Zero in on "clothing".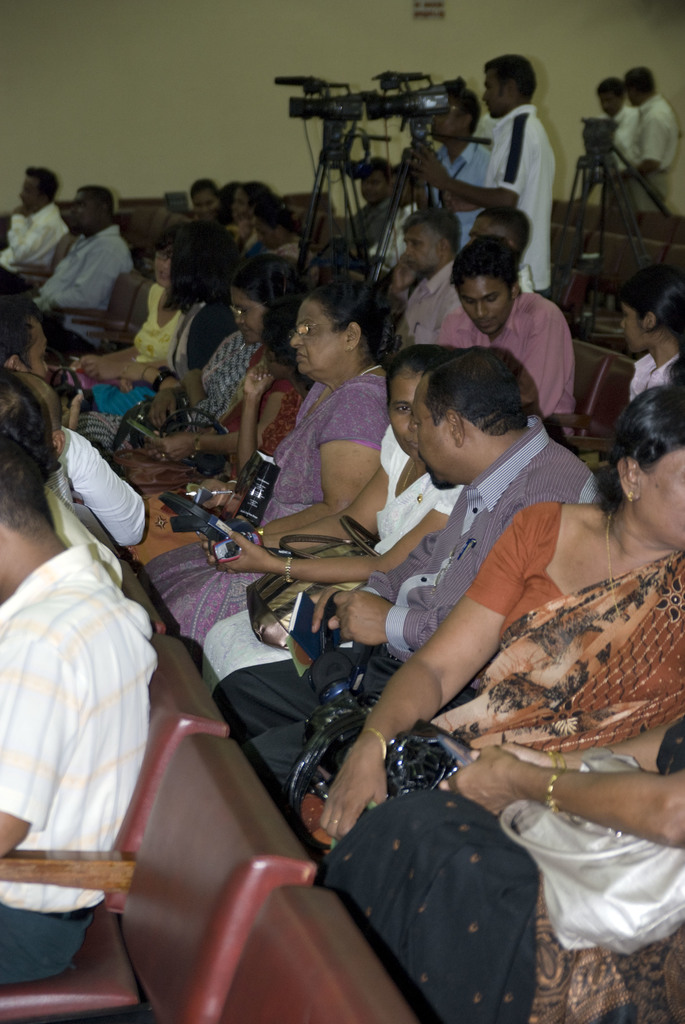
Zeroed in: bbox=(79, 331, 263, 443).
